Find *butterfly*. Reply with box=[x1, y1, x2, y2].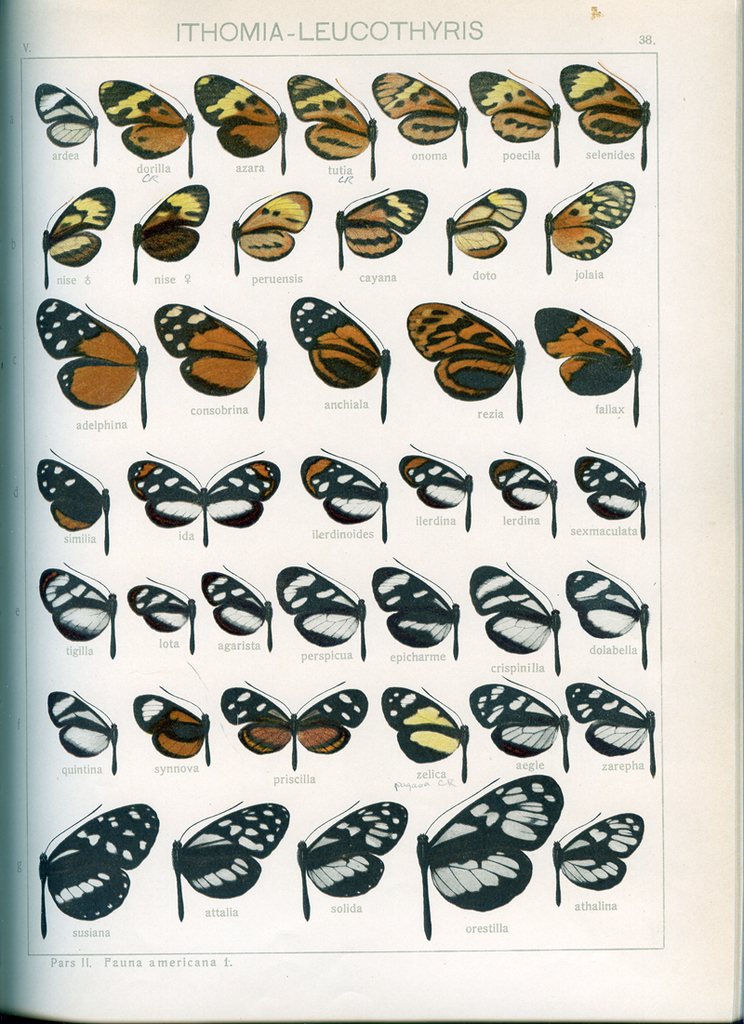
box=[126, 447, 281, 546].
